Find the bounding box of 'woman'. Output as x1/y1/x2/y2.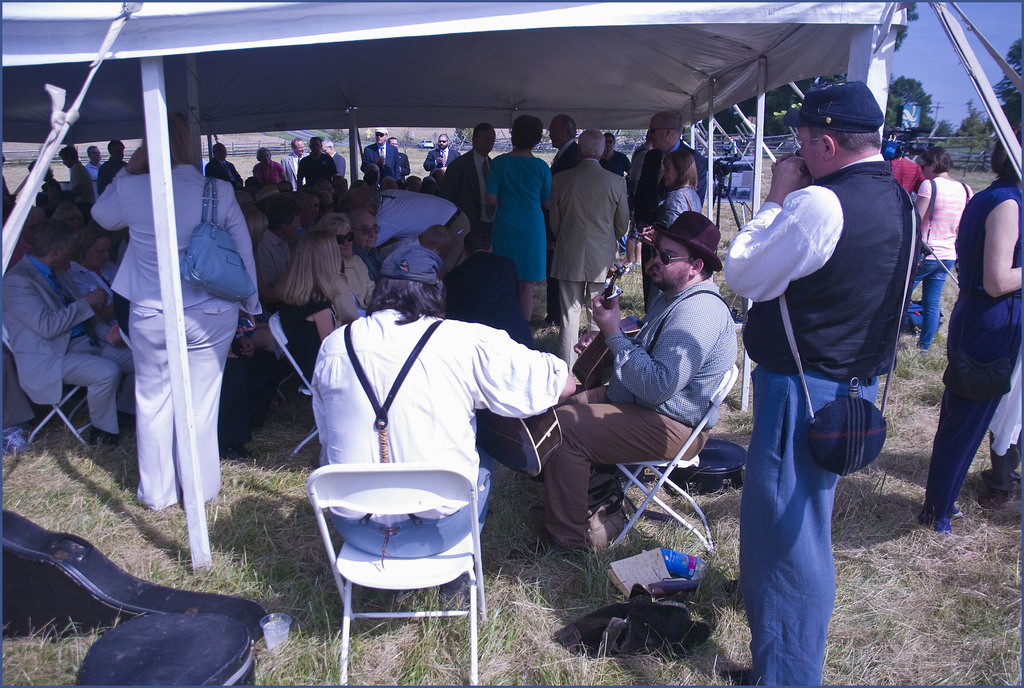
202/136/239/183.
